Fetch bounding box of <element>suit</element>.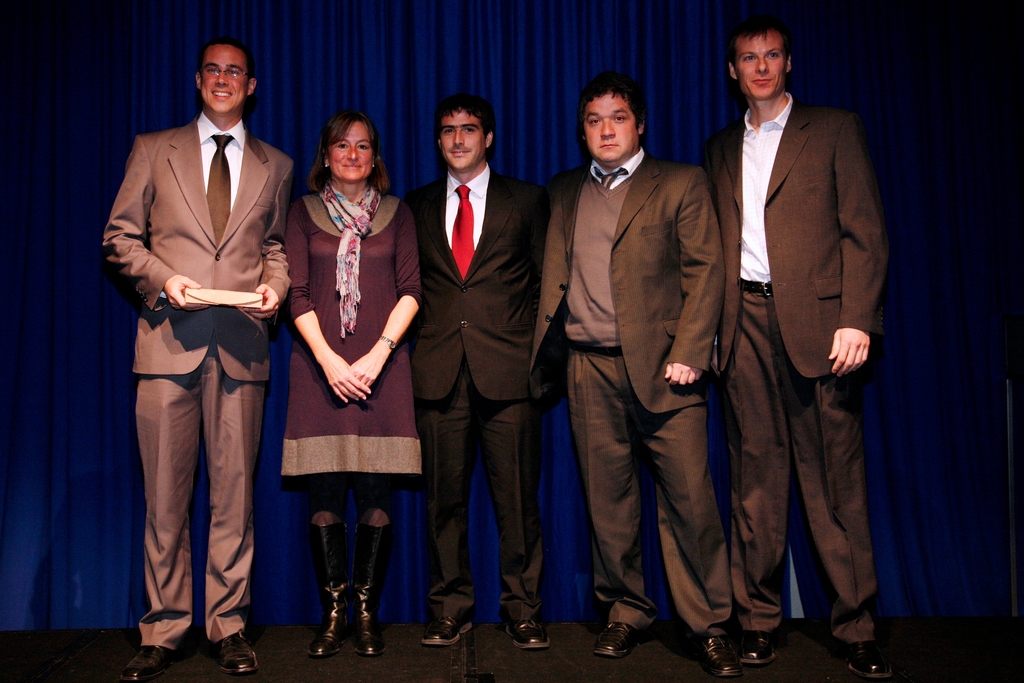
Bbox: region(407, 160, 553, 629).
